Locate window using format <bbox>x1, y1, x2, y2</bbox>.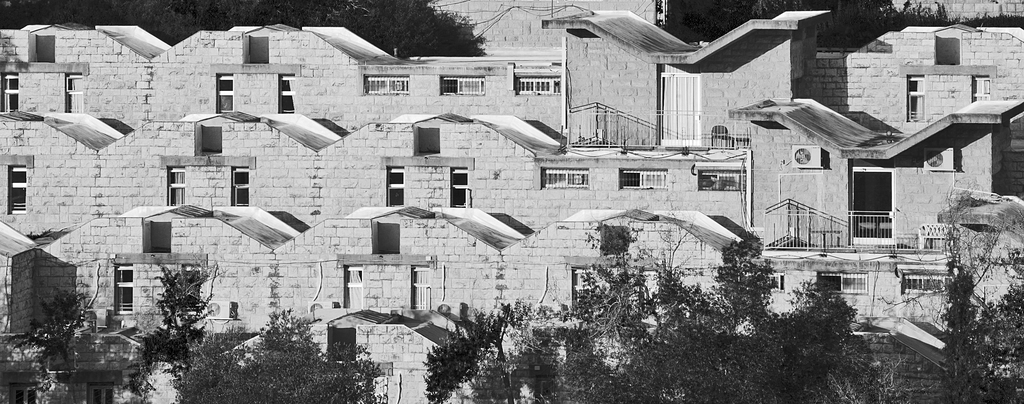
<bbox>618, 168, 667, 191</bbox>.
